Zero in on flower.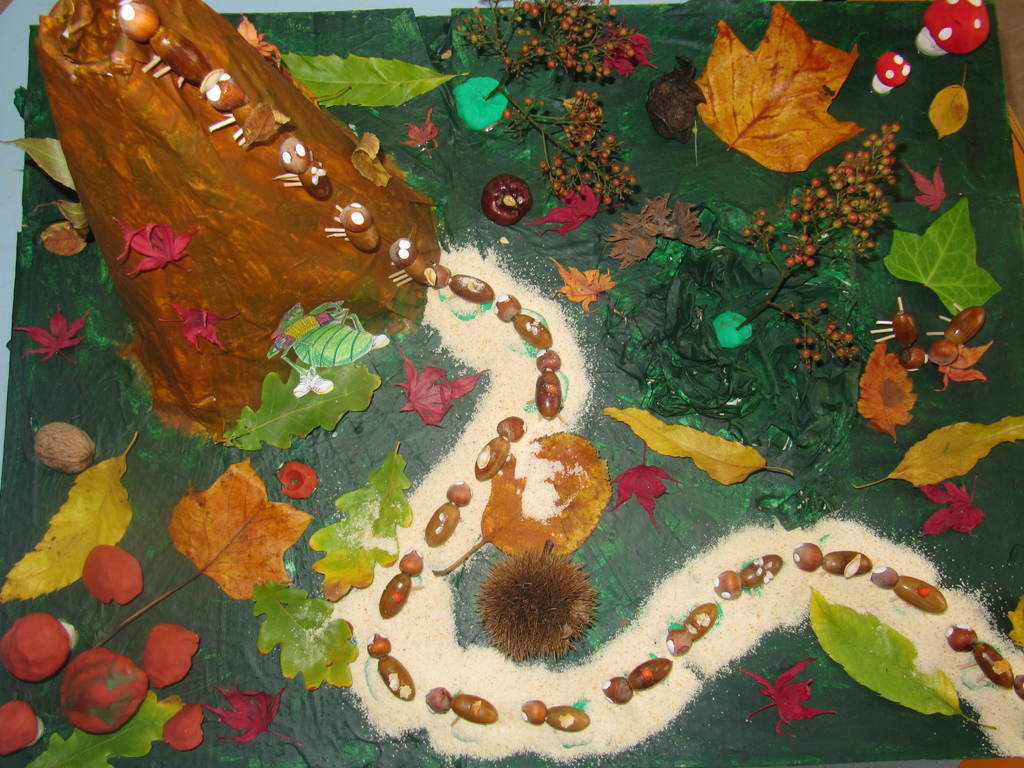
Zeroed in: bbox(602, 28, 653, 78).
